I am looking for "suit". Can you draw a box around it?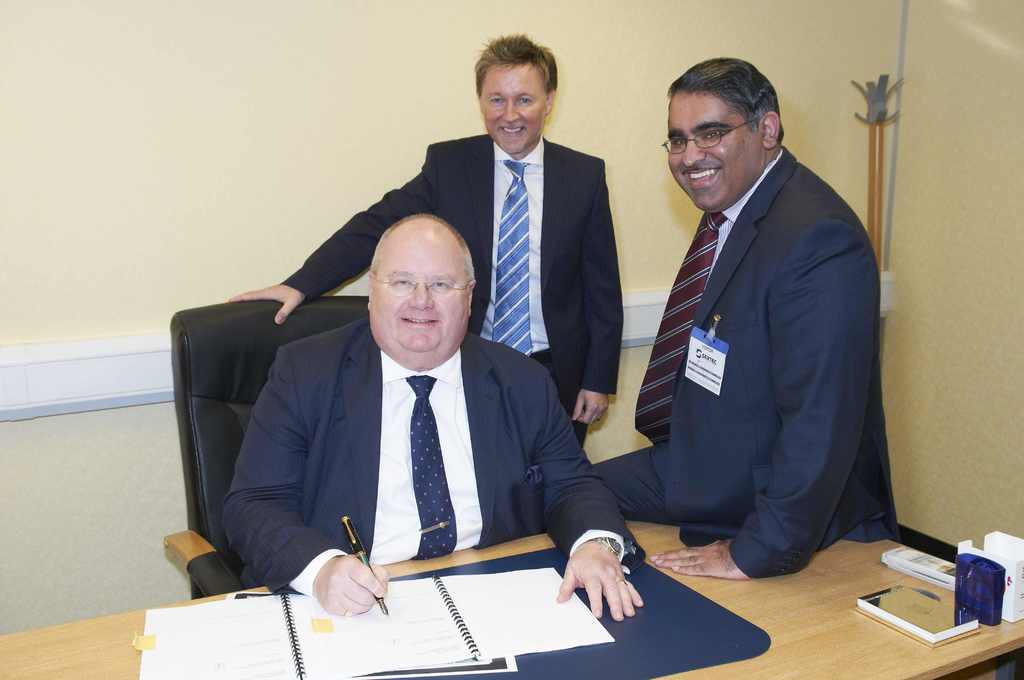
Sure, the bounding box is [590,143,902,585].
